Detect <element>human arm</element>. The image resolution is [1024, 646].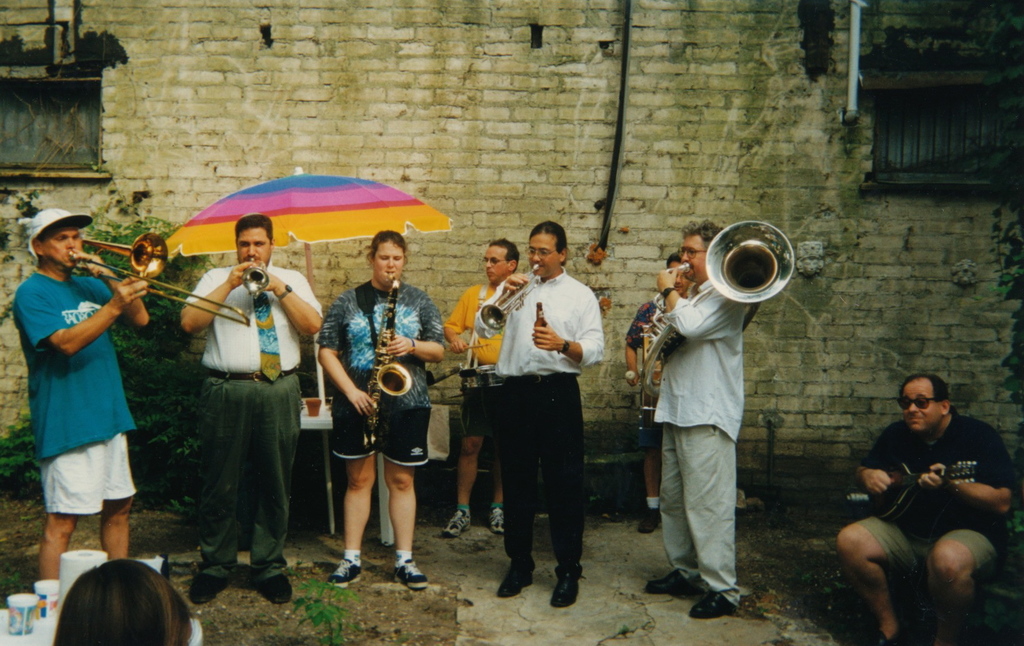
Rect(854, 425, 896, 497).
